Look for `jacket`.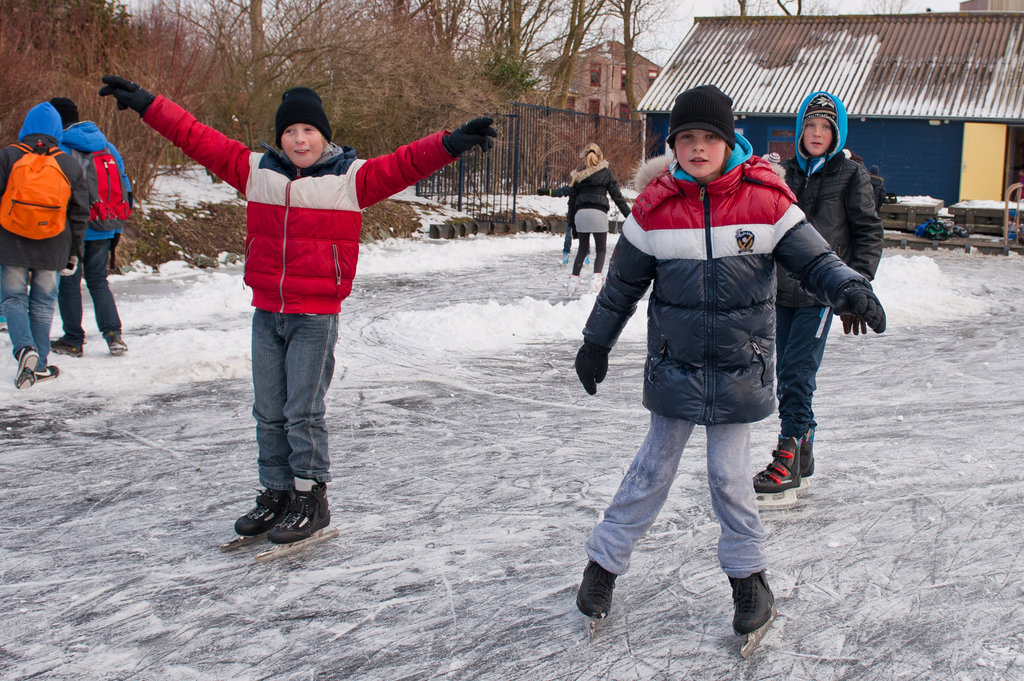
Found: <region>1, 100, 94, 273</region>.
